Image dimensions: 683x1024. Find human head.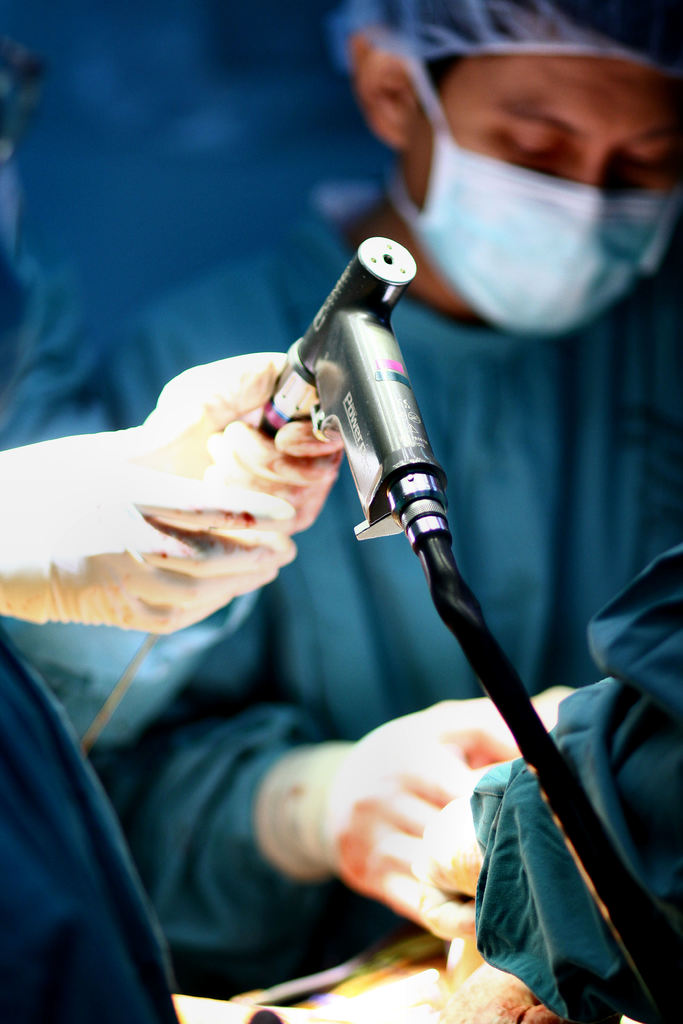
box=[324, 33, 655, 250].
